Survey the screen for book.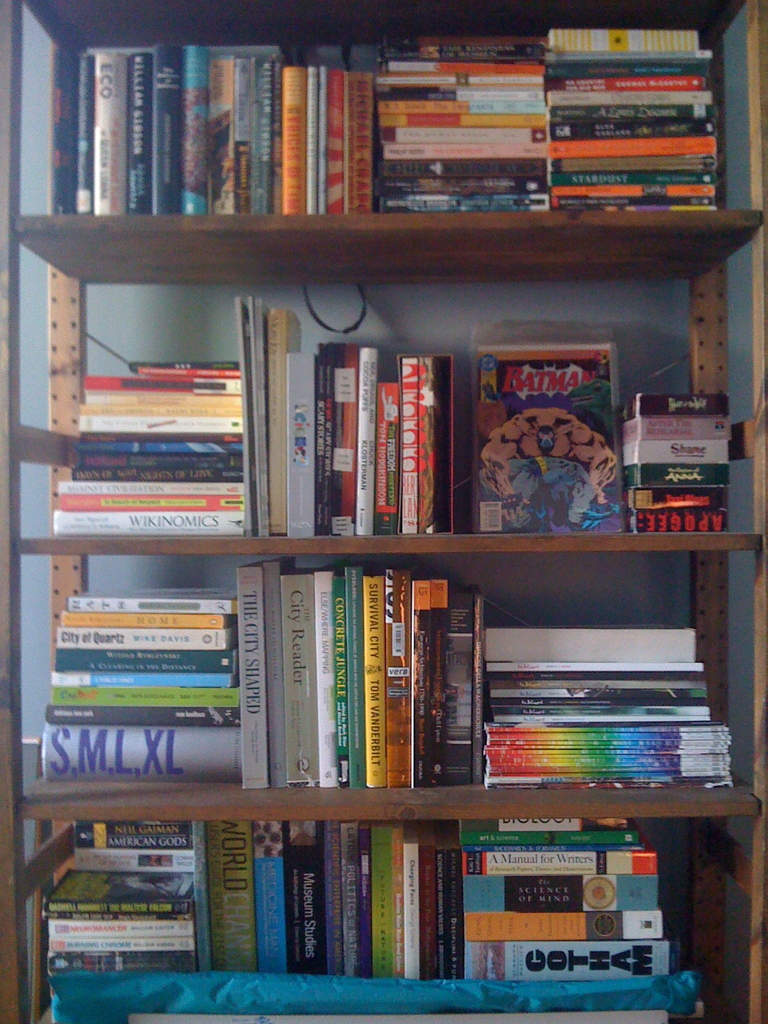
Survey found: [270,308,301,540].
